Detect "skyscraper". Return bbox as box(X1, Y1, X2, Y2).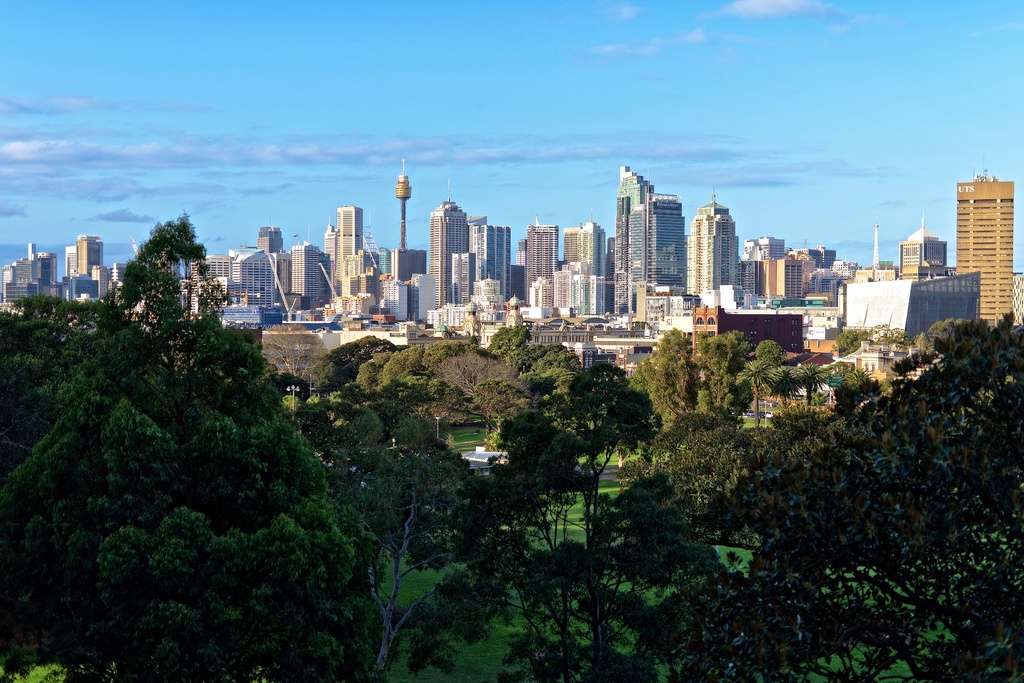
box(220, 222, 284, 309).
